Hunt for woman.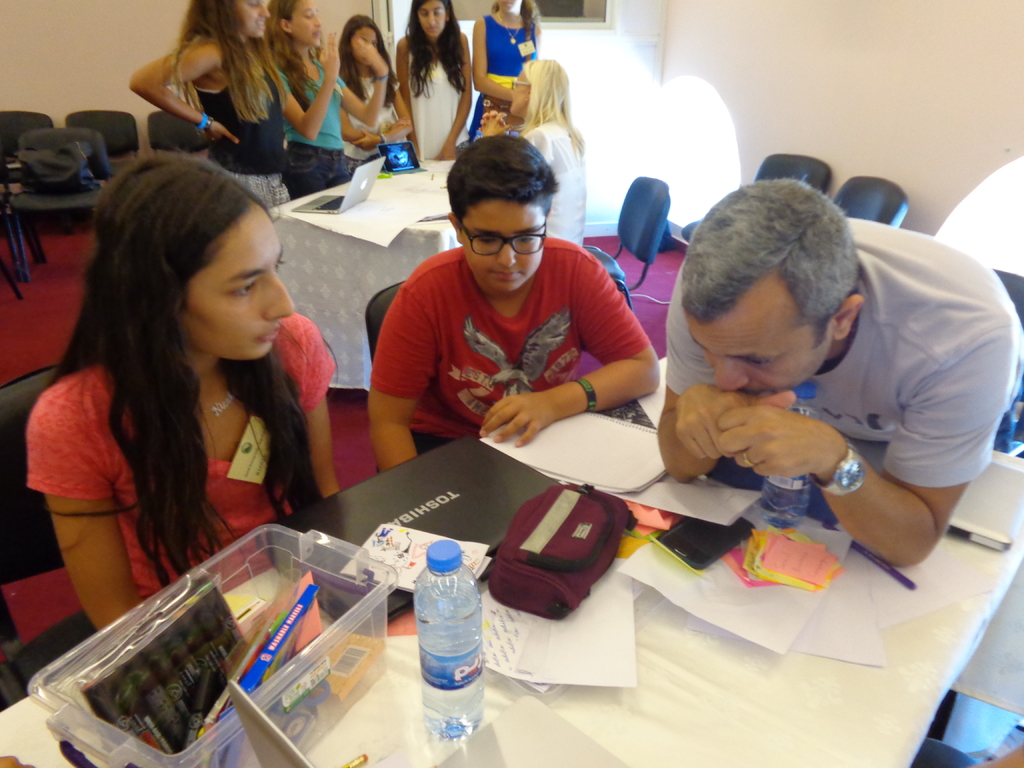
Hunted down at [x1=468, y1=0, x2=550, y2=148].
